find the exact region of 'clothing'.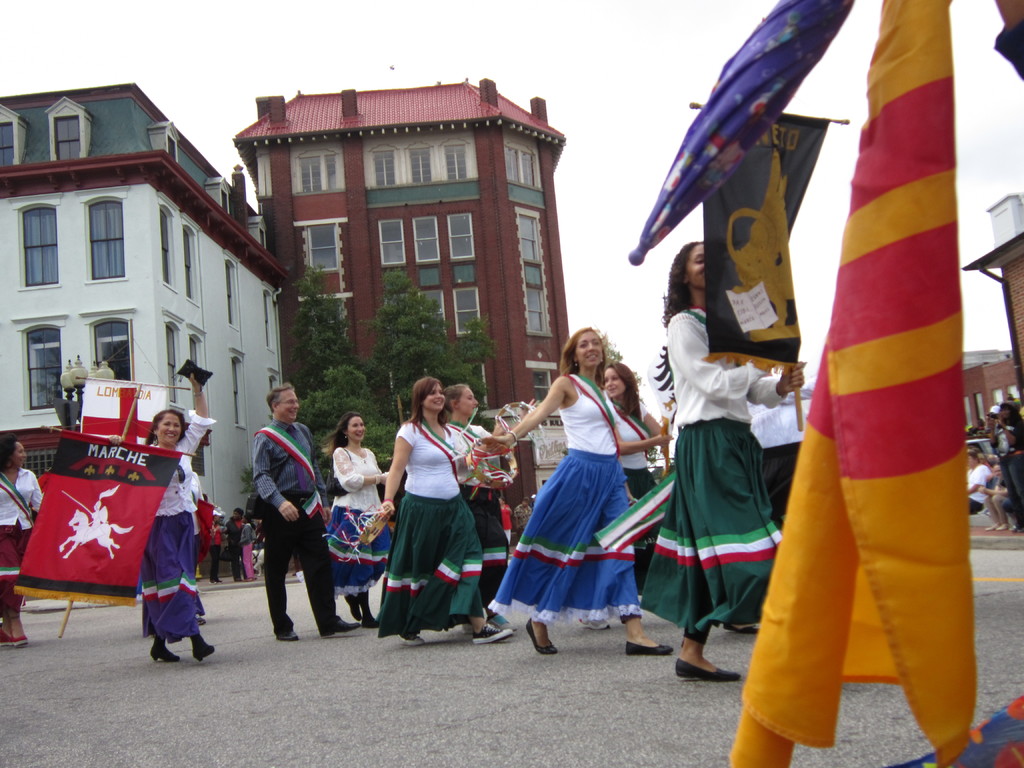
Exact region: detection(238, 520, 257, 576).
